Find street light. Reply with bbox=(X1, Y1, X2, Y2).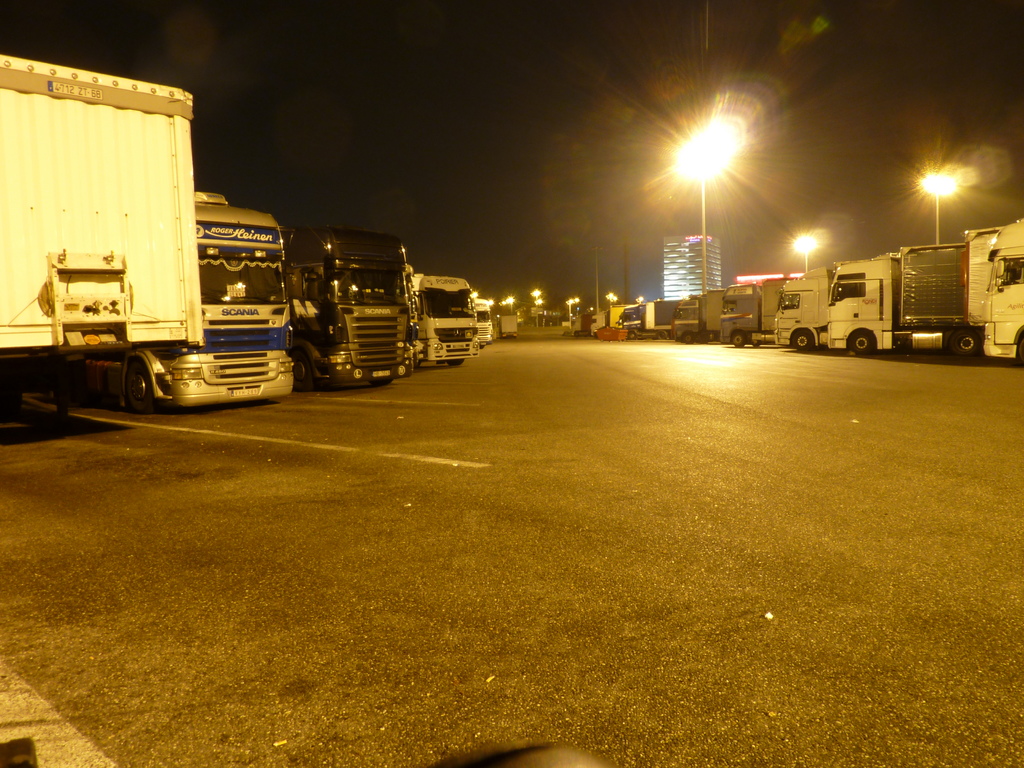
bbox=(605, 289, 612, 309).
